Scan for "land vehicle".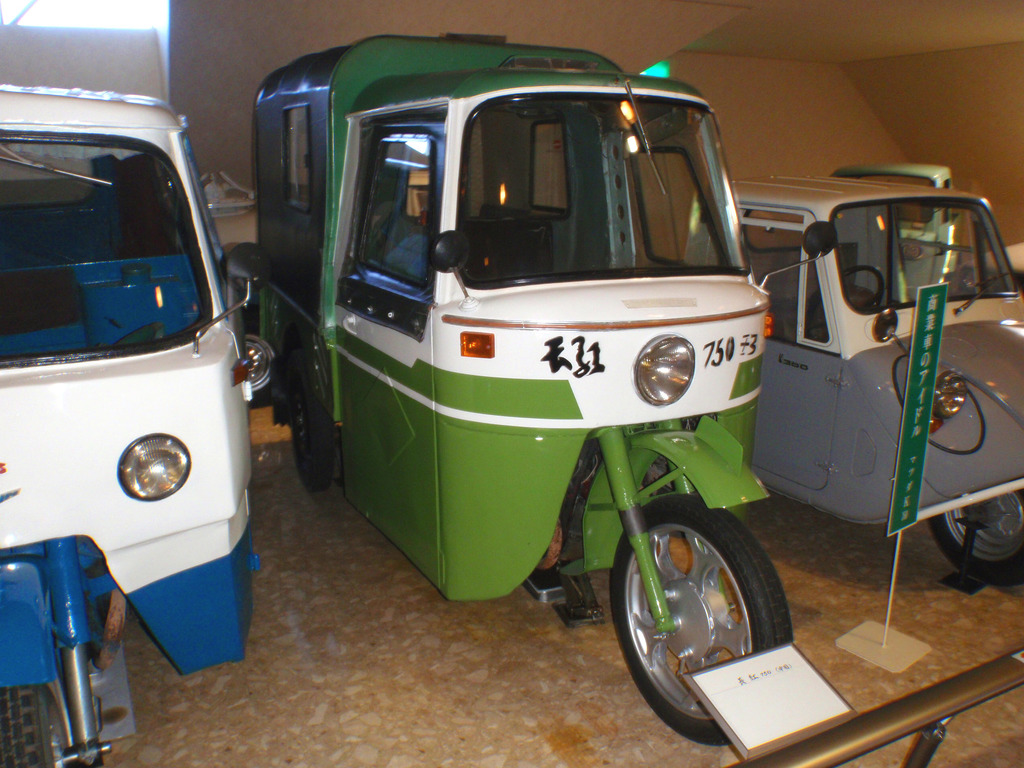
Scan result: pyautogui.locateOnScreen(0, 70, 274, 767).
